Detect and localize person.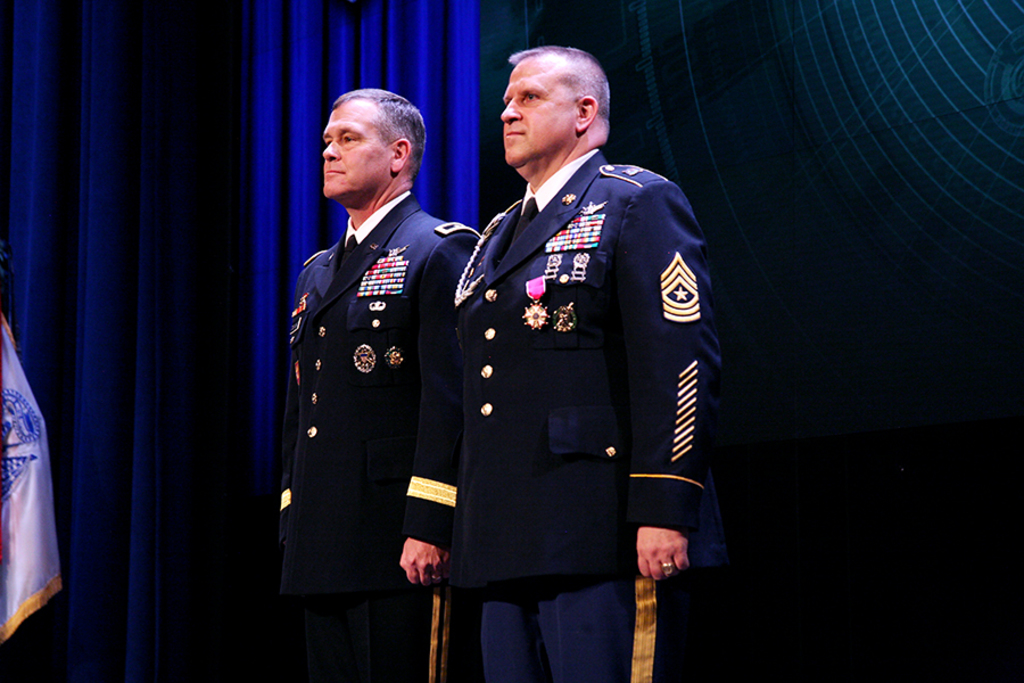
Localized at 271 90 459 676.
